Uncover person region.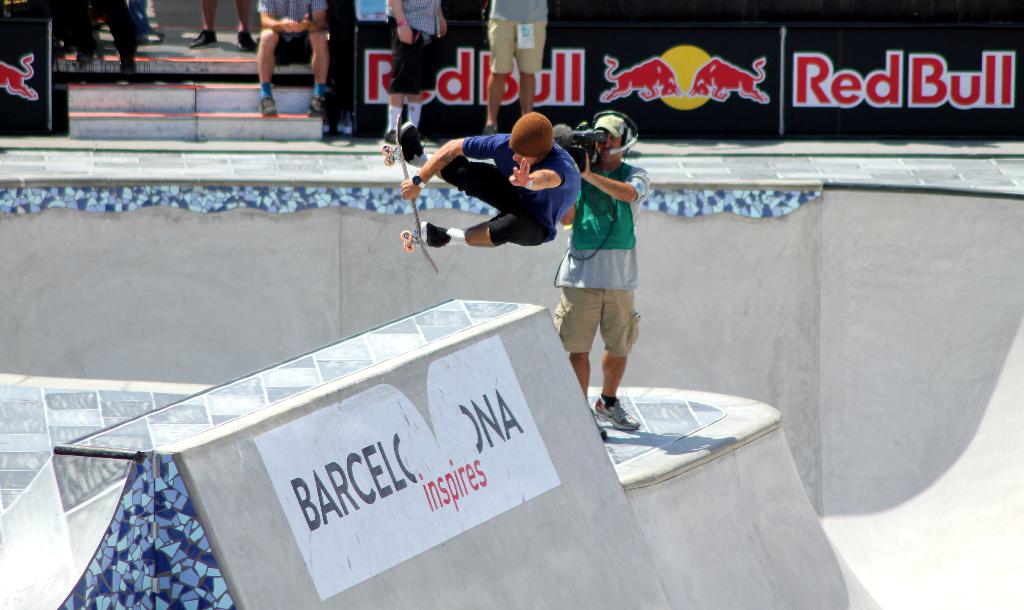
Uncovered: {"x1": 401, "y1": 112, "x2": 582, "y2": 250}.
